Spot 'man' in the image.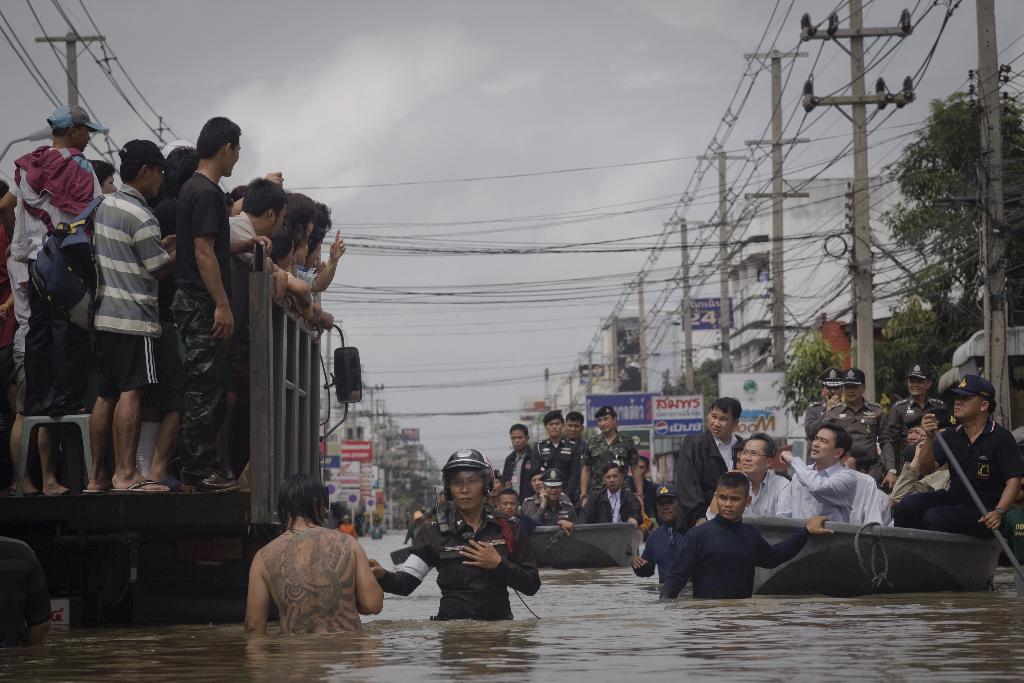
'man' found at box=[79, 147, 164, 492].
